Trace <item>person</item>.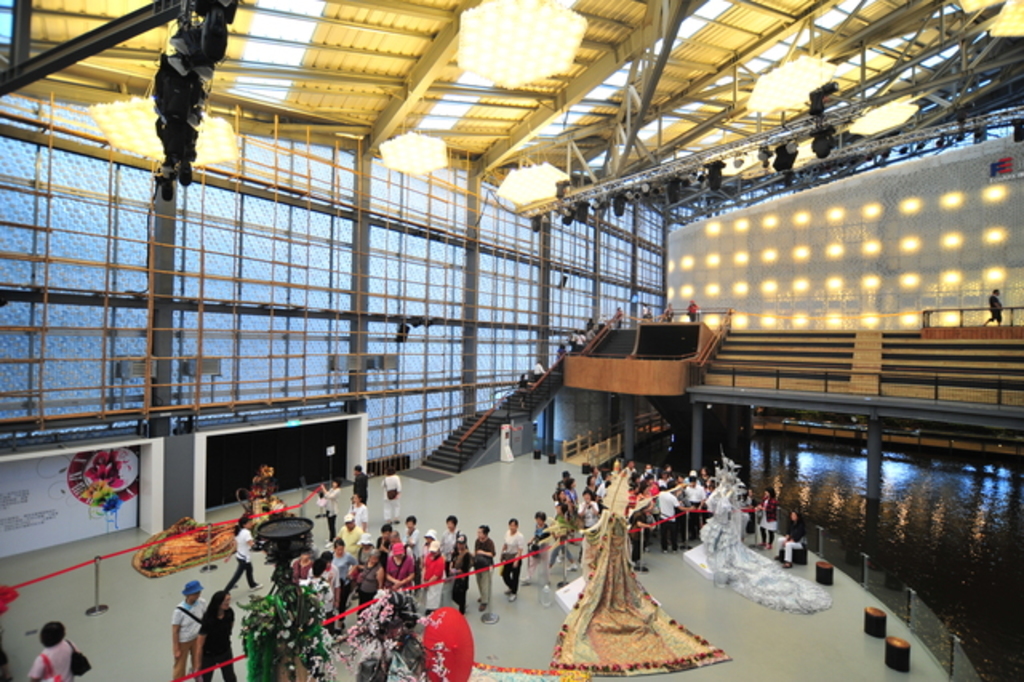
Traced to 326:536:363:608.
